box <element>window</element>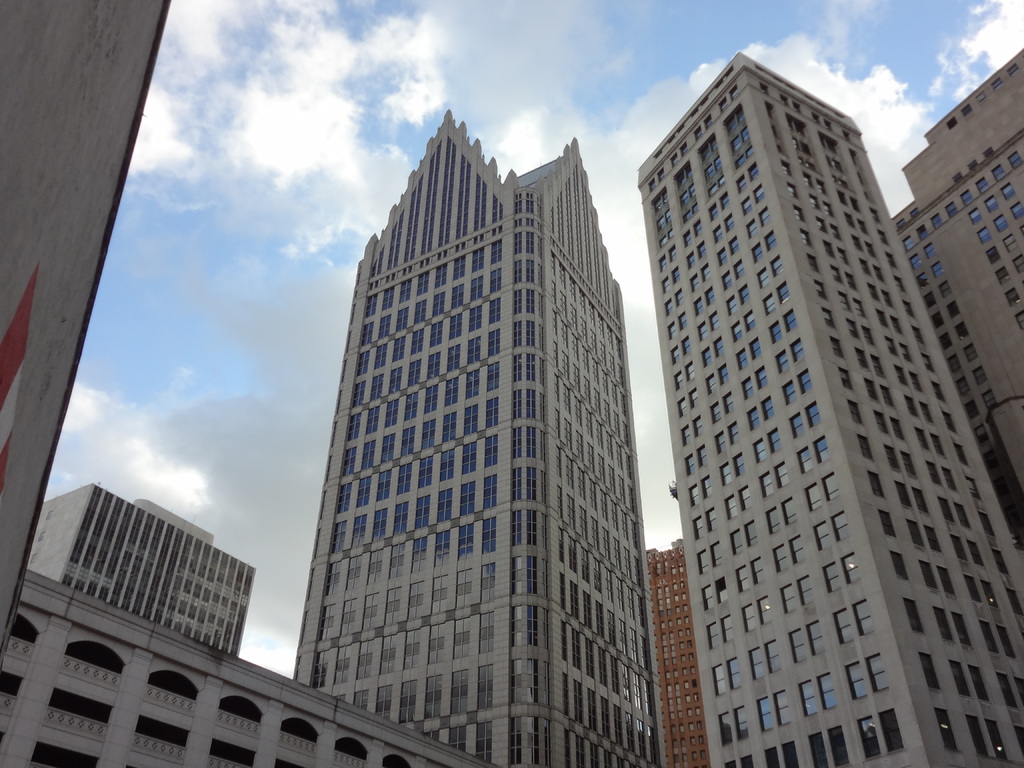
select_region(783, 587, 797, 615)
